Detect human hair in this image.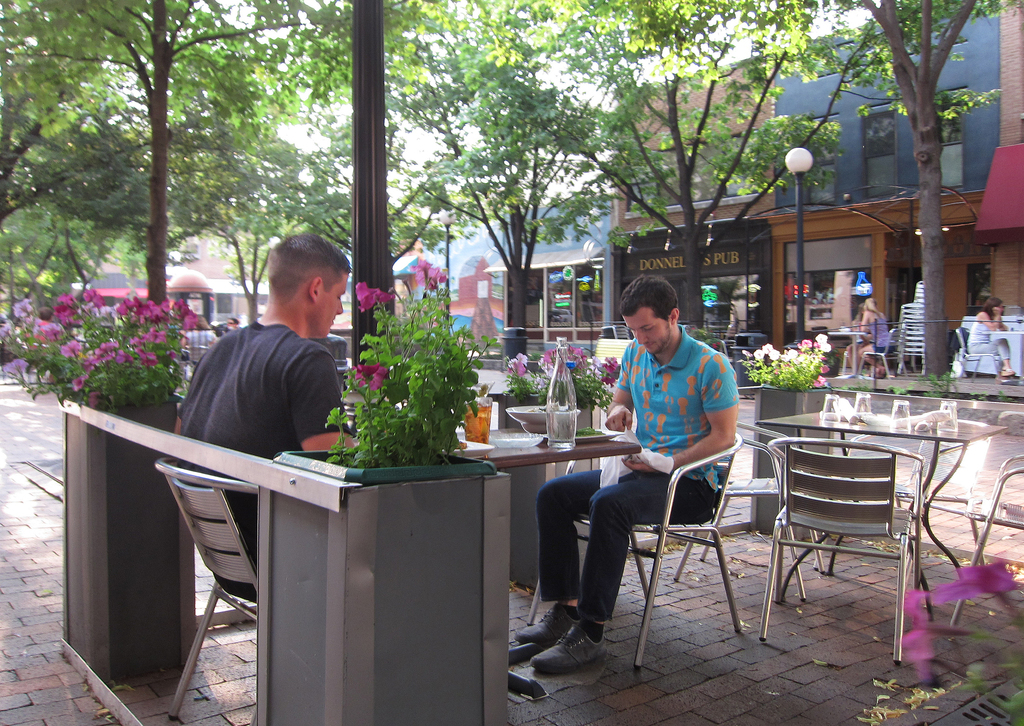
Detection: crop(980, 297, 997, 319).
